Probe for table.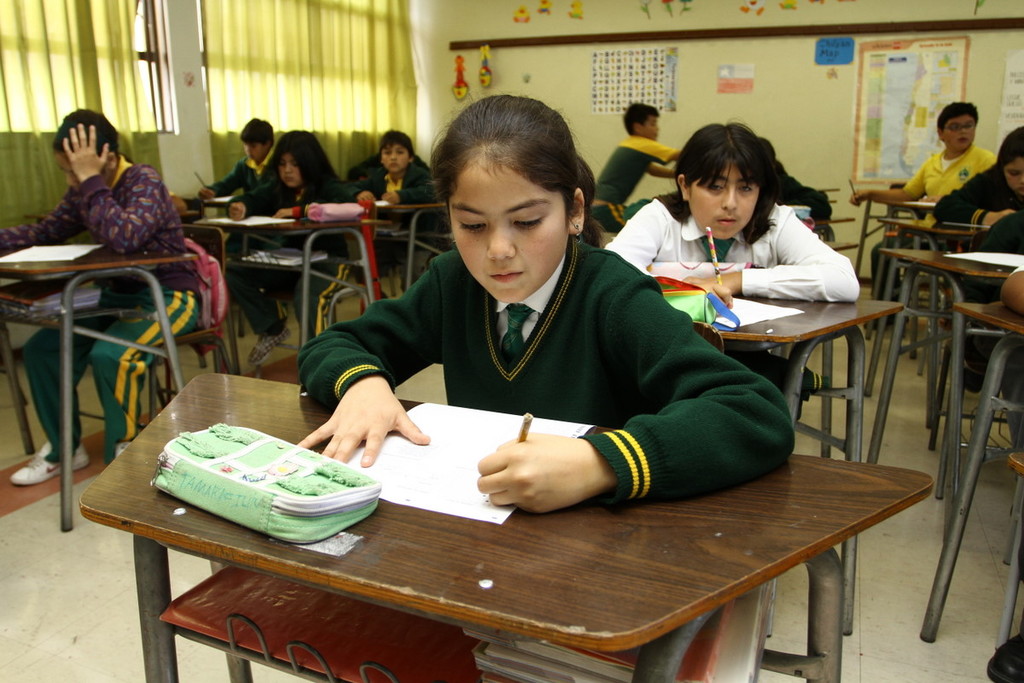
Probe result: crop(876, 245, 1007, 498).
